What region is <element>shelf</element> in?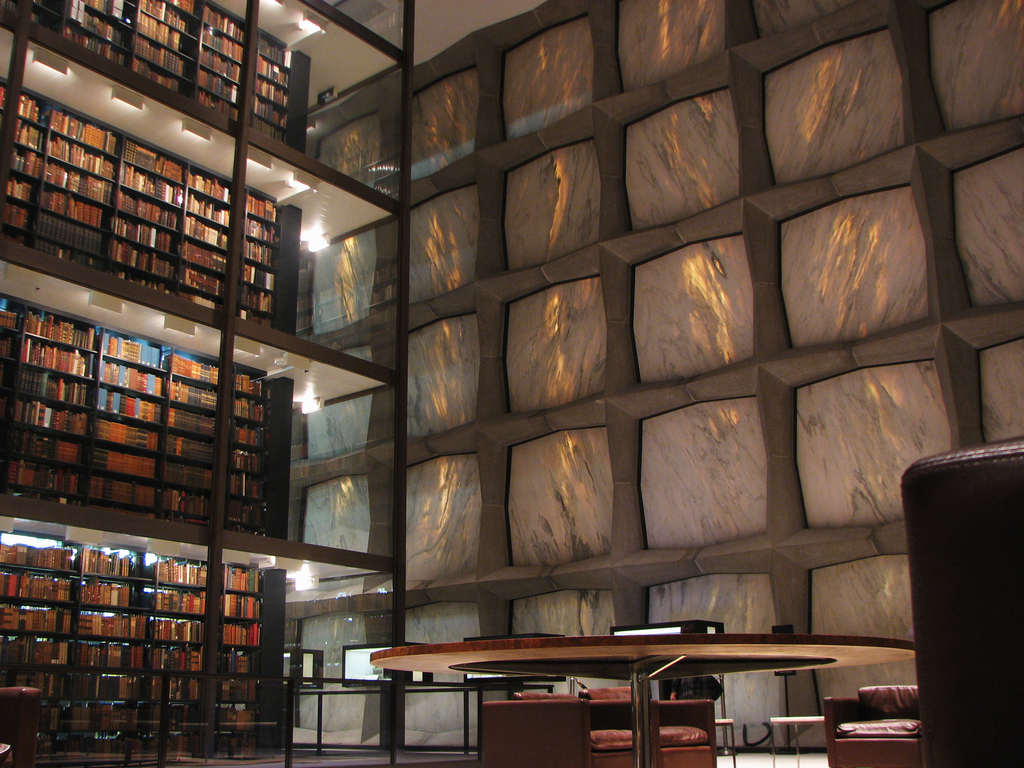
[138, 0, 199, 35].
